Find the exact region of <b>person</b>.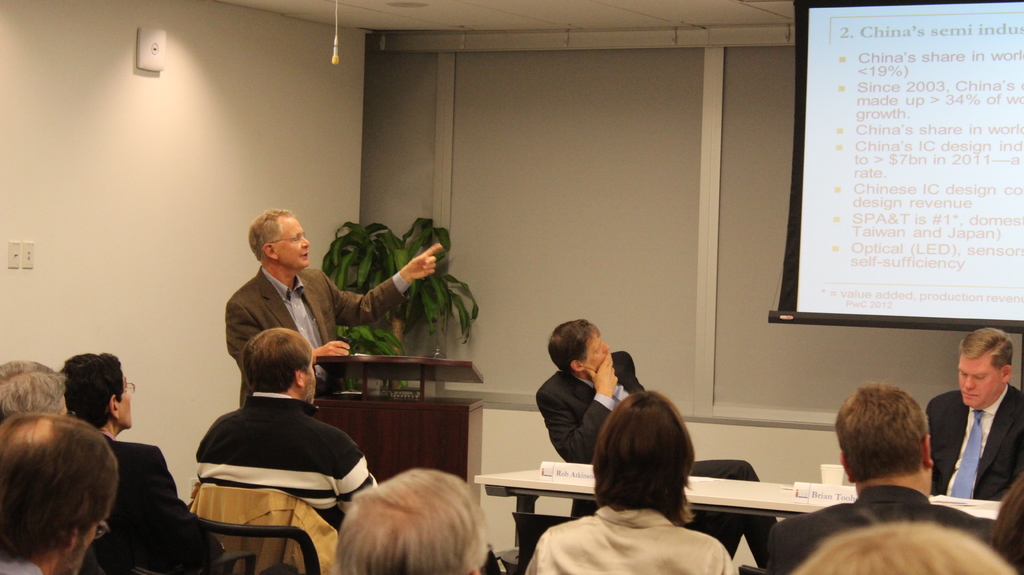
Exact region: BBox(196, 330, 517, 574).
